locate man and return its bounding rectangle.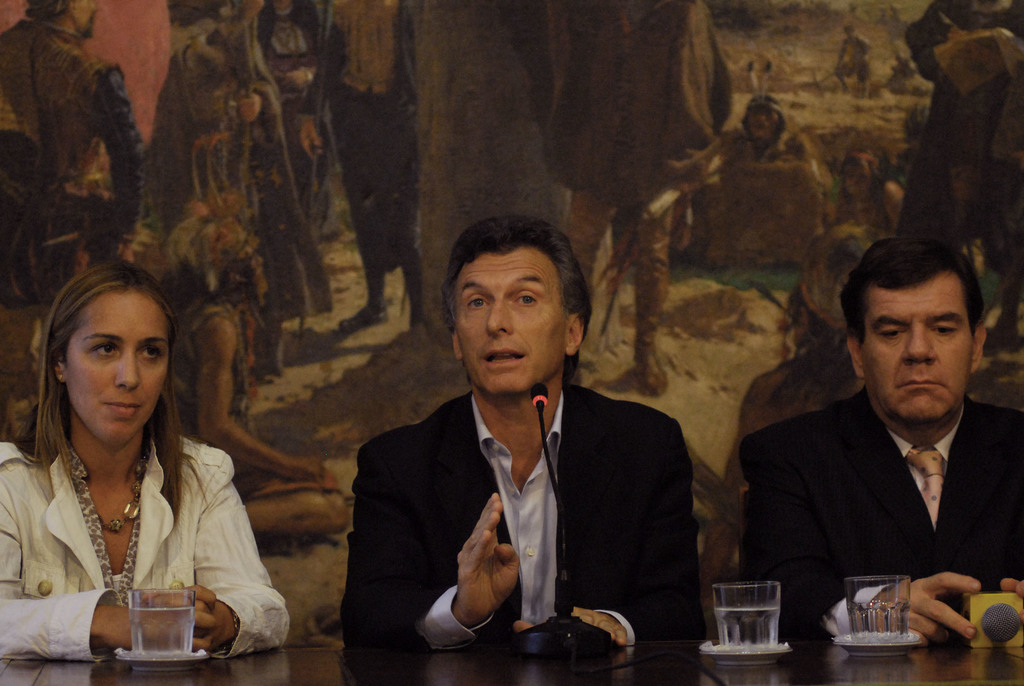
locate(741, 234, 1023, 641).
